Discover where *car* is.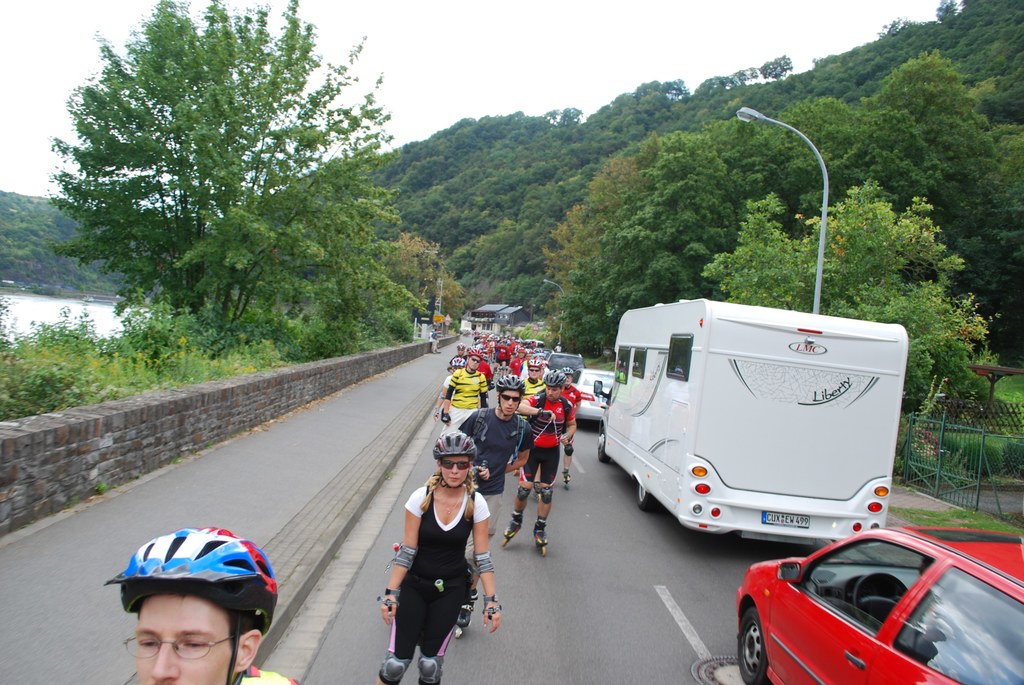
Discovered at 541,350,588,376.
